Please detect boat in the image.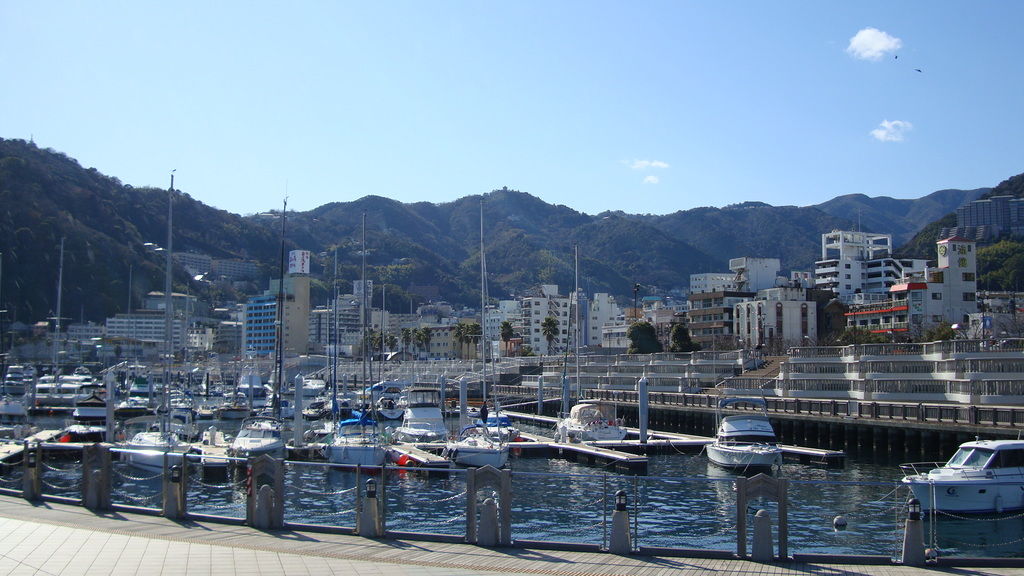
locate(712, 383, 808, 476).
